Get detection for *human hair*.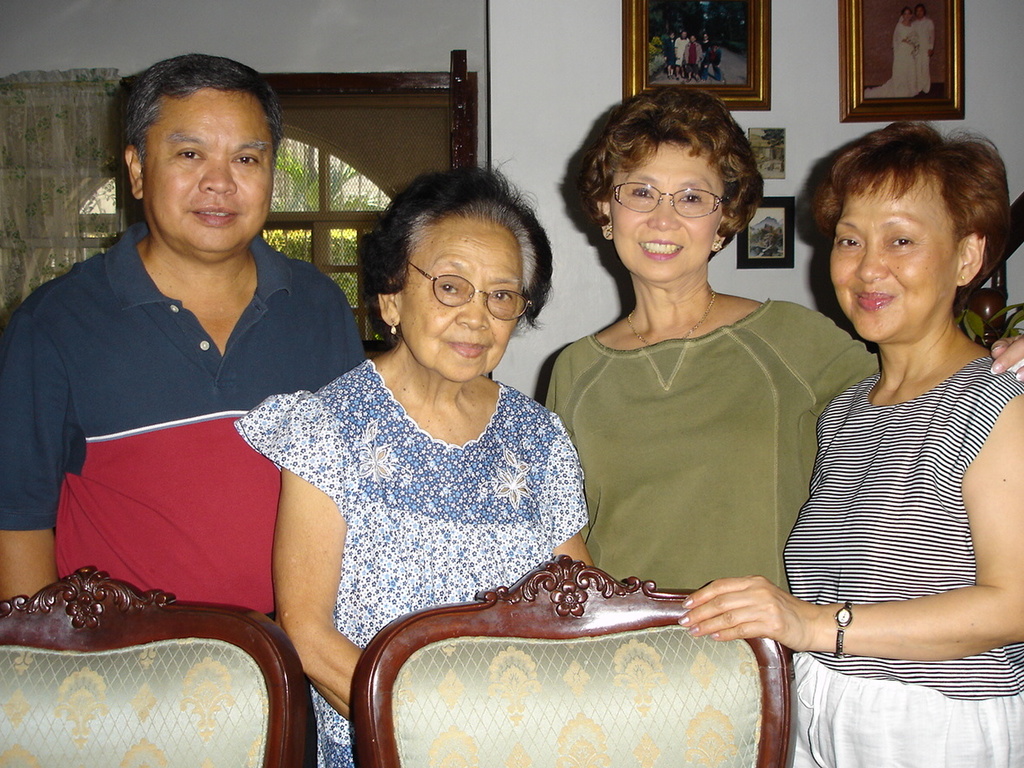
Detection: {"x1": 356, "y1": 163, "x2": 561, "y2": 380}.
